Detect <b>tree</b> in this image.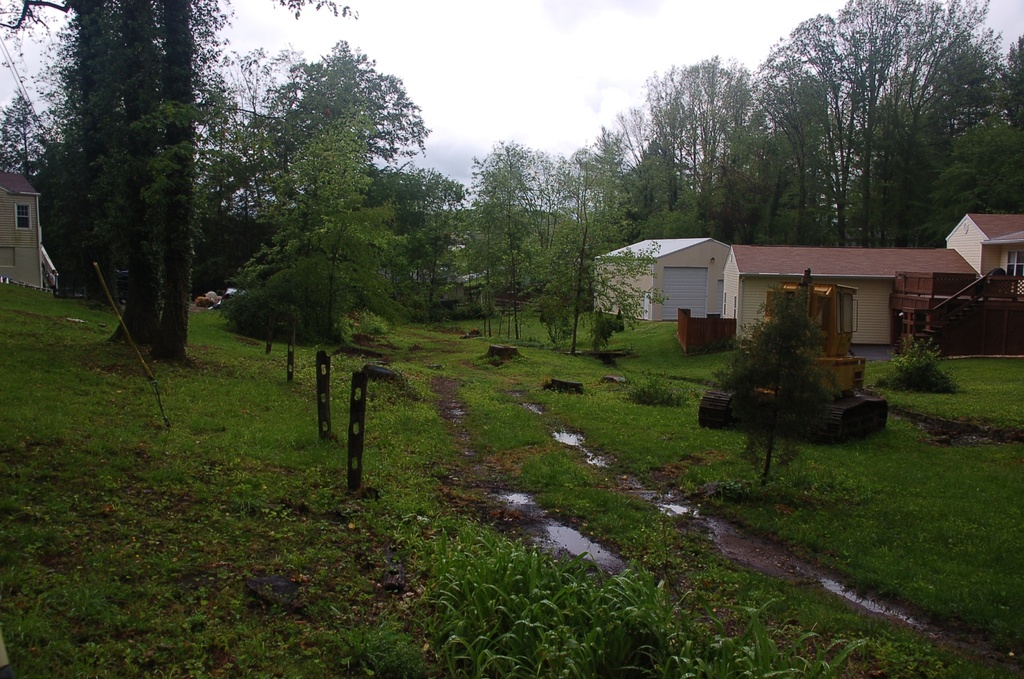
Detection: BBox(705, 279, 847, 486).
